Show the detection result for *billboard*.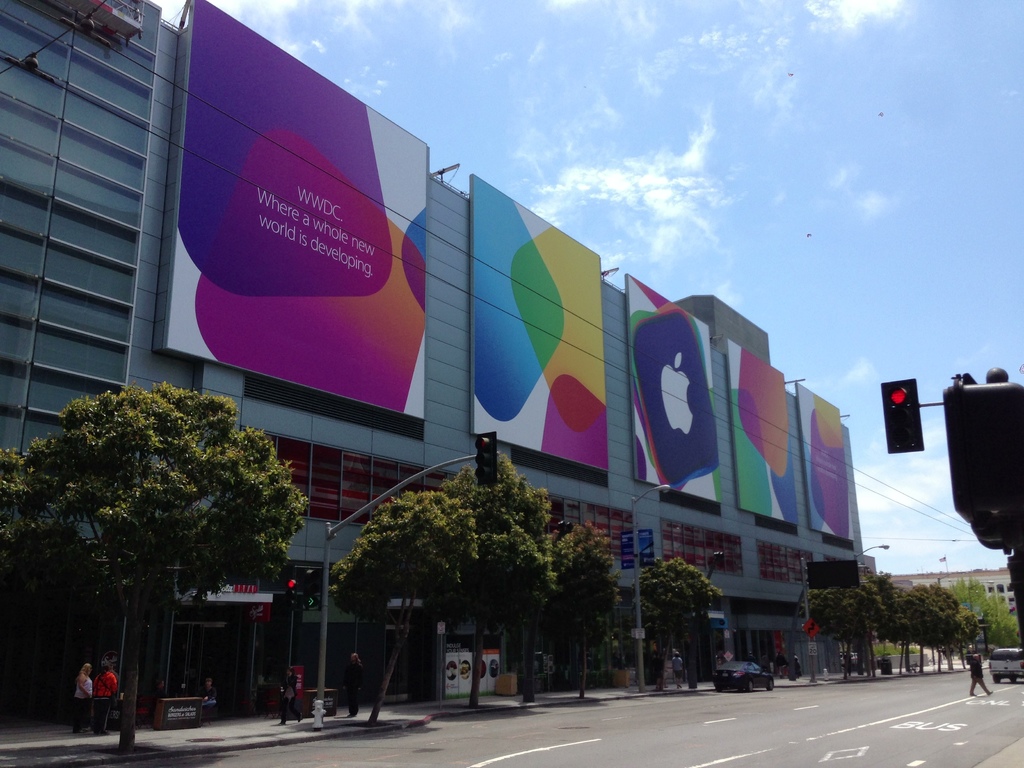
left=628, top=277, right=717, bottom=491.
